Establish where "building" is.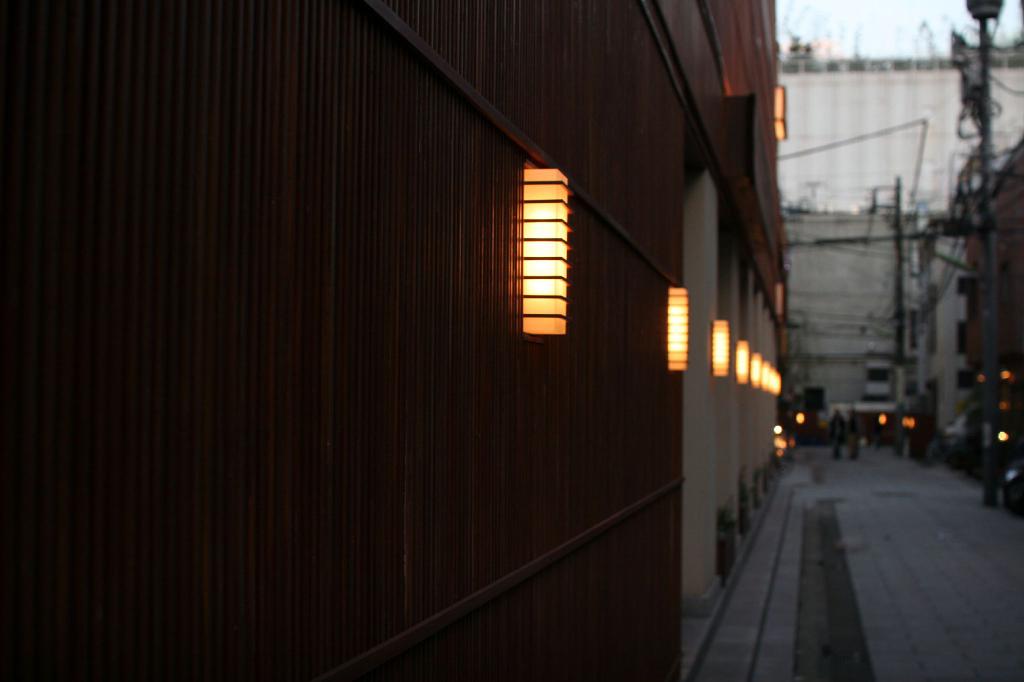
Established at left=895, top=109, right=1023, bottom=520.
